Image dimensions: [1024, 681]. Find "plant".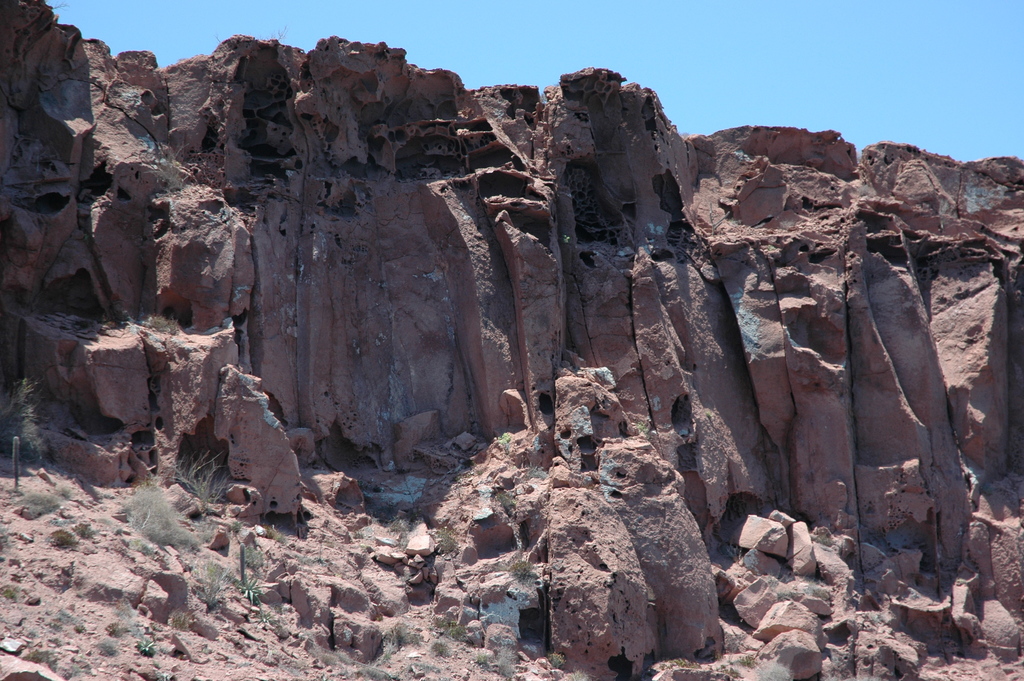
bbox=(140, 310, 178, 334).
